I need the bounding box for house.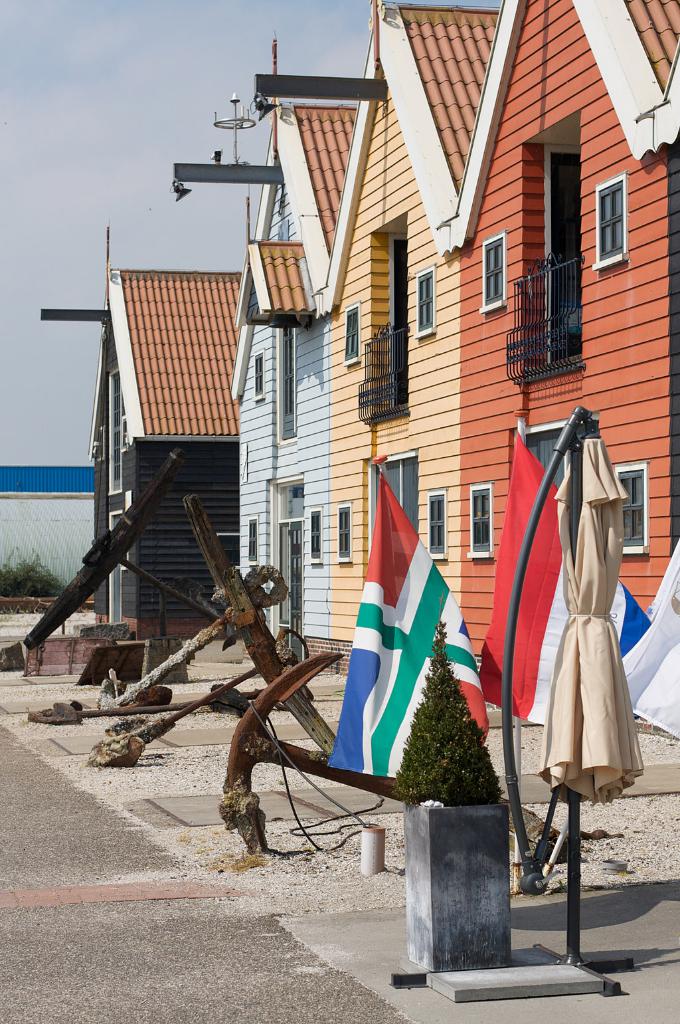
Here it is: select_region(89, 264, 252, 643).
